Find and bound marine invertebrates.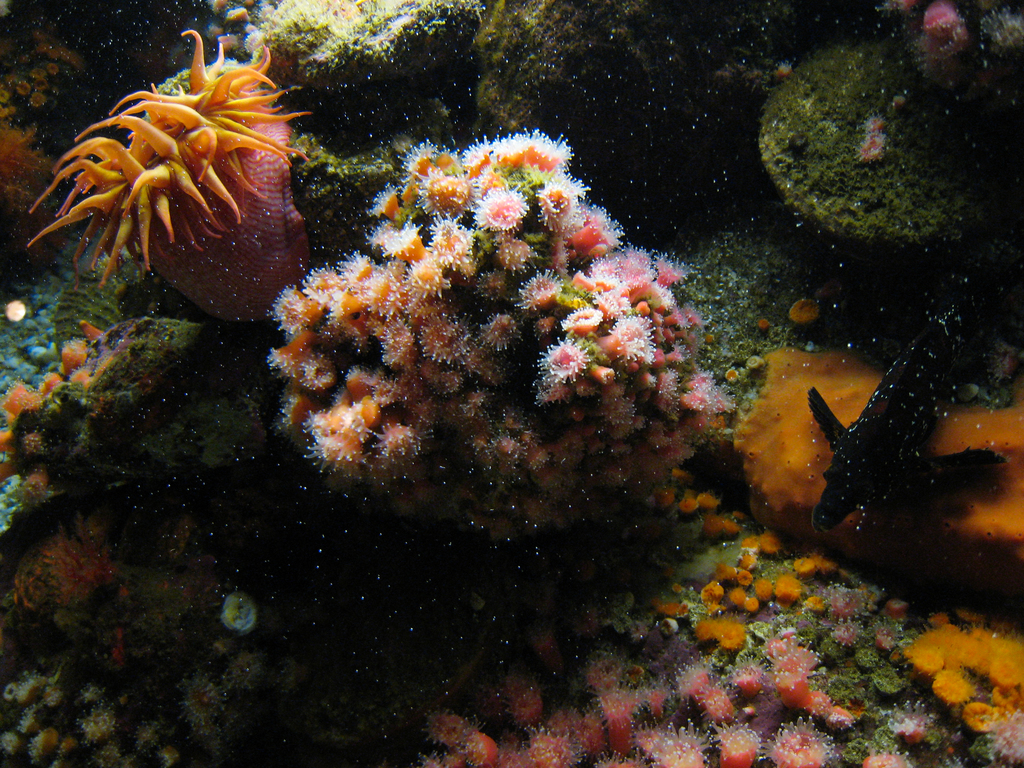
Bound: region(957, 696, 997, 743).
